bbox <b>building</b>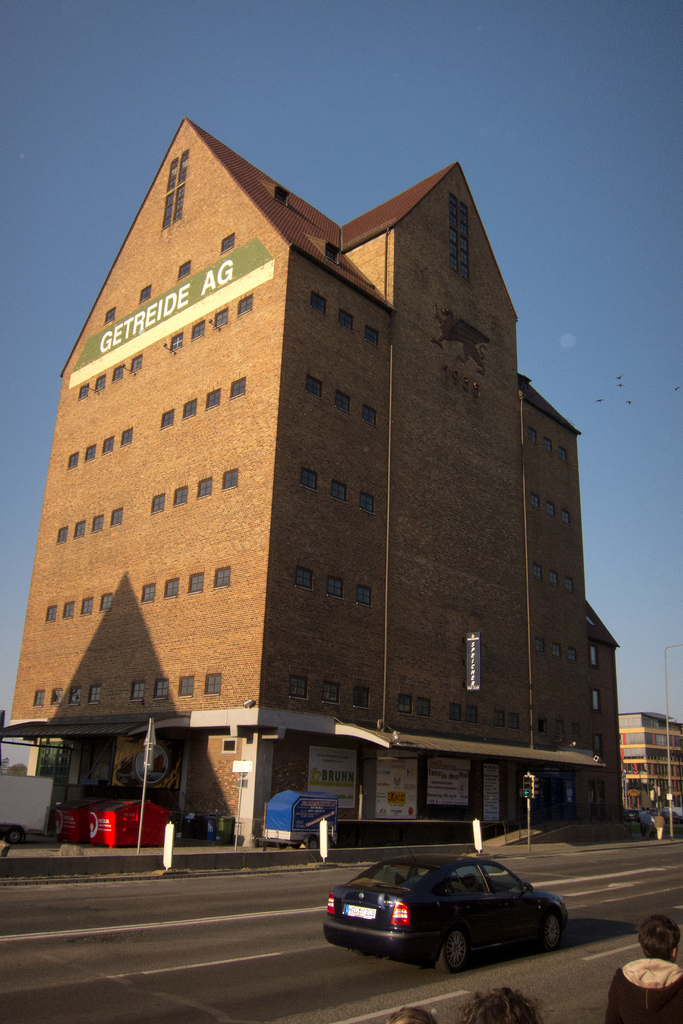
0:122:621:856
